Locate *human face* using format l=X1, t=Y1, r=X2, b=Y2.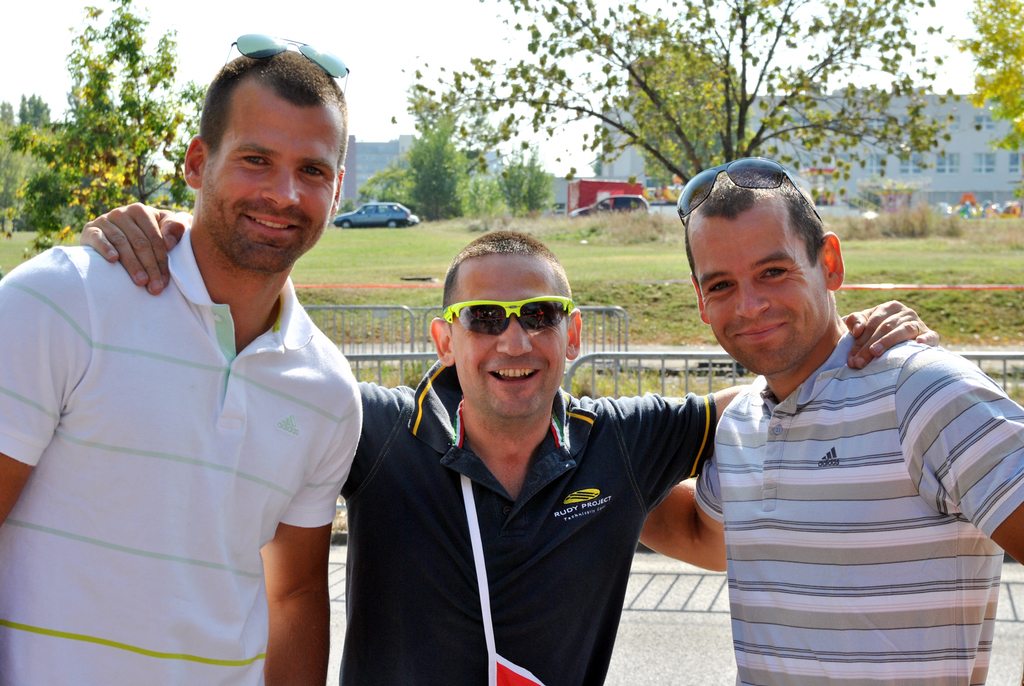
l=201, t=105, r=332, b=276.
